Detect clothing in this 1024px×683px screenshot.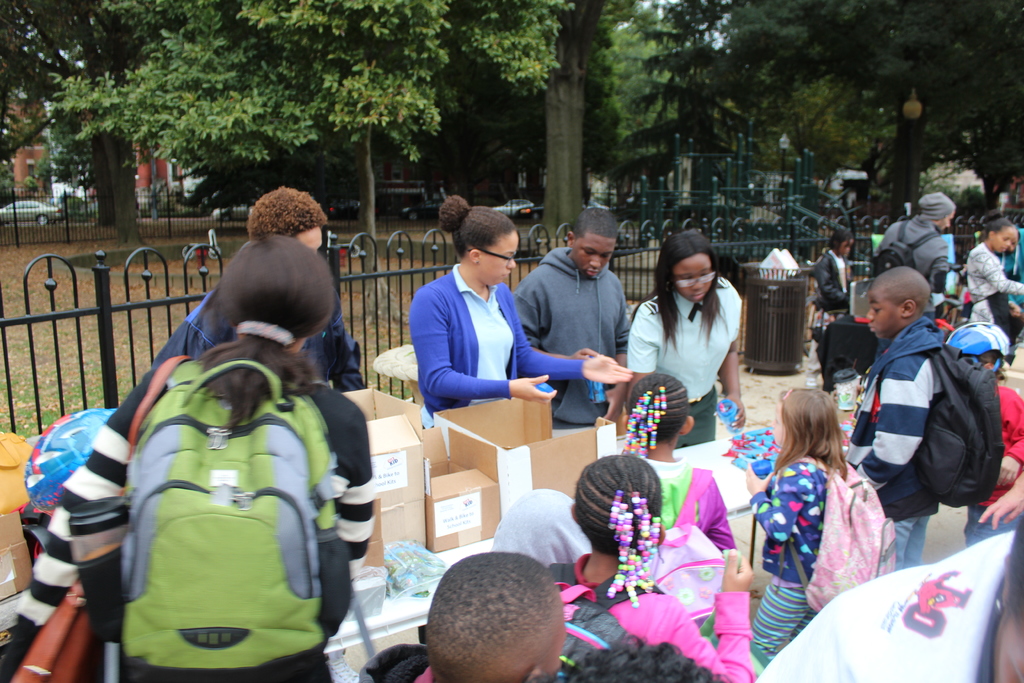
Detection: <bbox>746, 458, 844, 670</bbox>.
